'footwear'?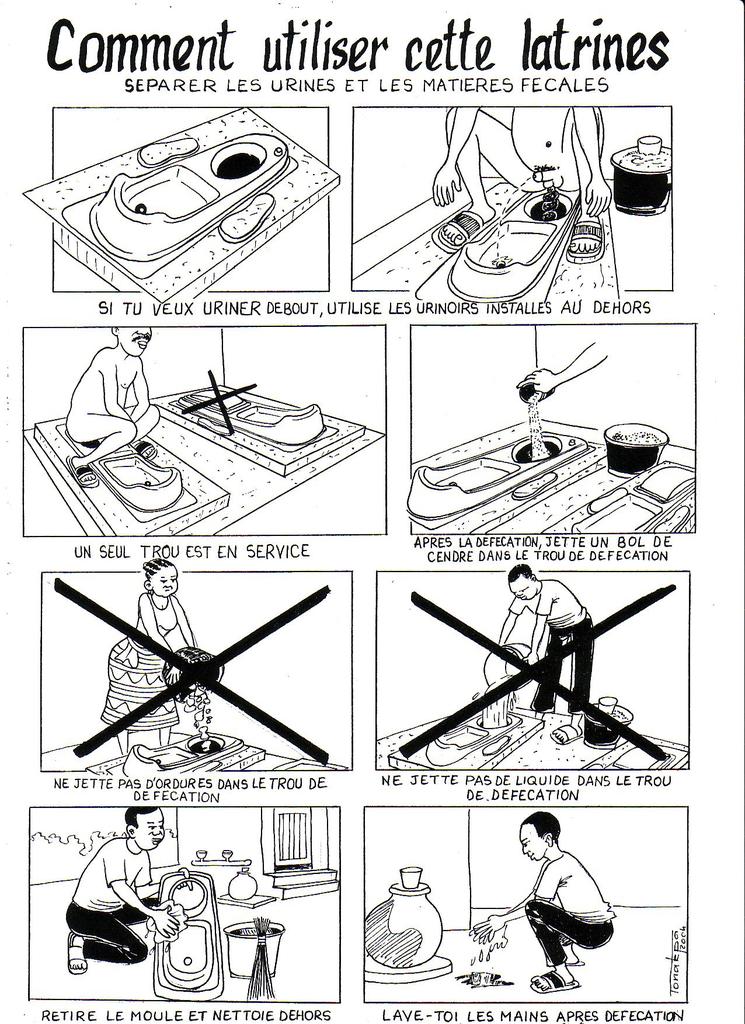
{"x1": 551, "y1": 937, "x2": 586, "y2": 967}
